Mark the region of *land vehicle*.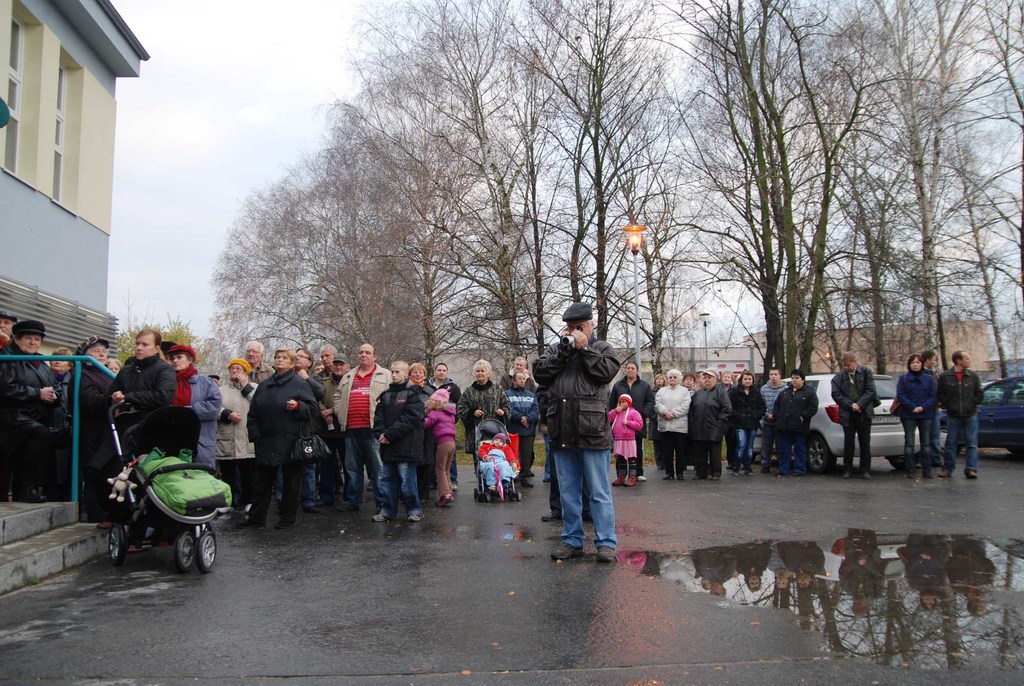
Region: [931,373,1023,467].
